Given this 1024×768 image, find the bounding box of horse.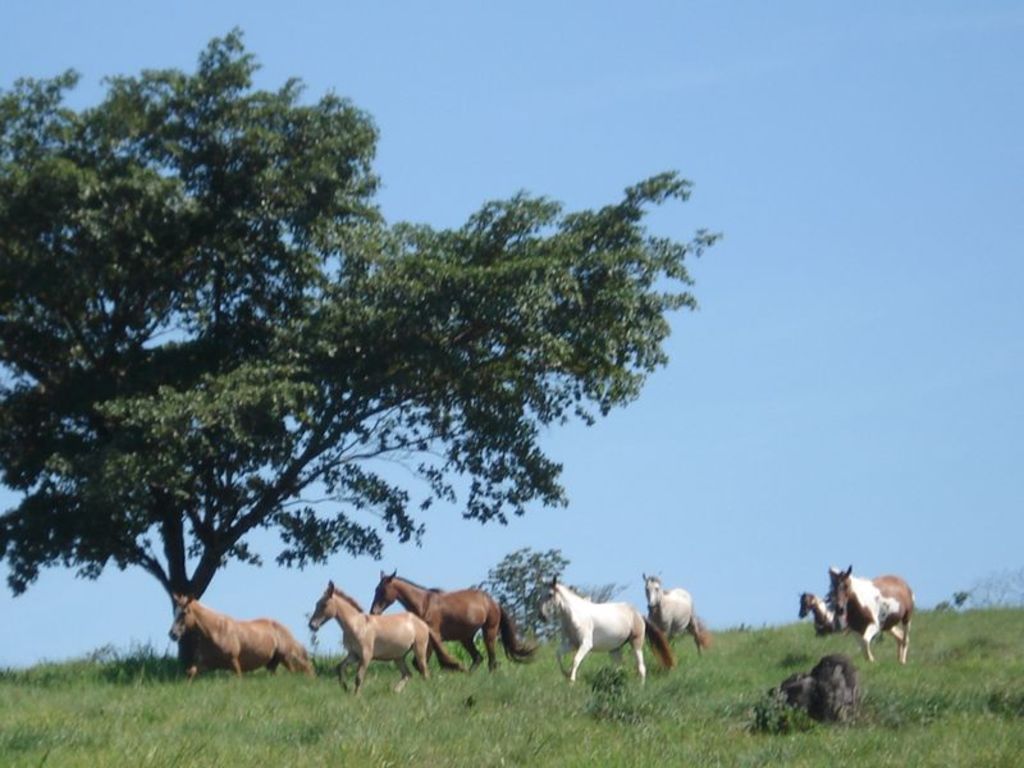
x1=527 y1=575 x2=675 y2=687.
